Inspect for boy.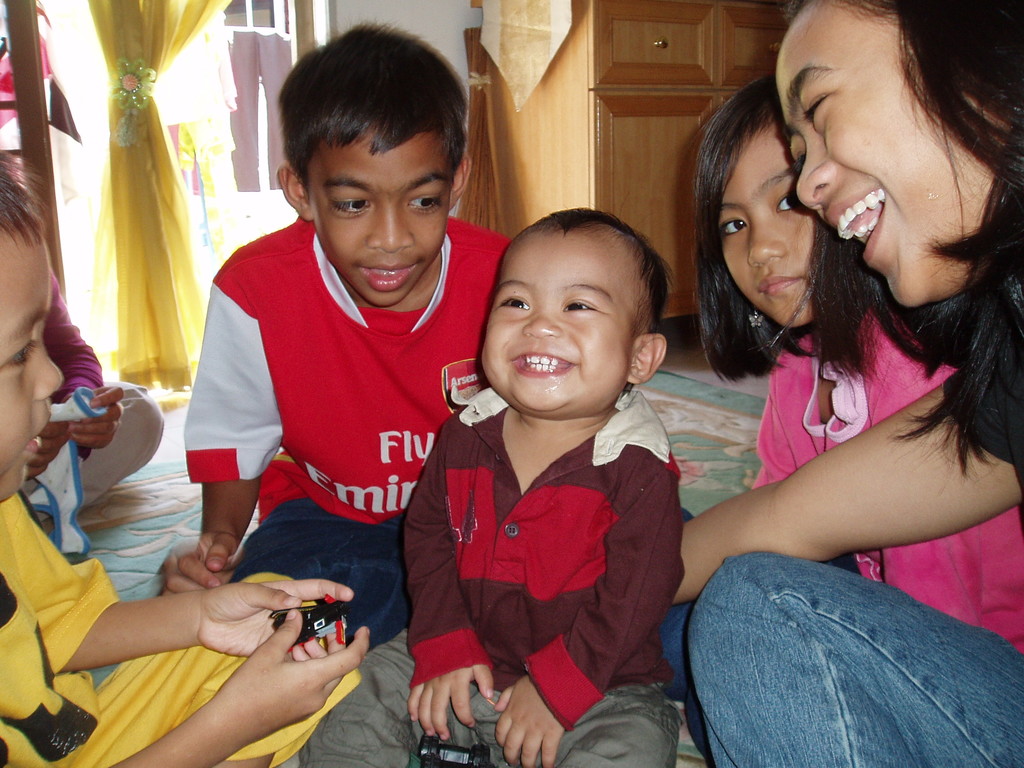
Inspection: [0,148,370,767].
